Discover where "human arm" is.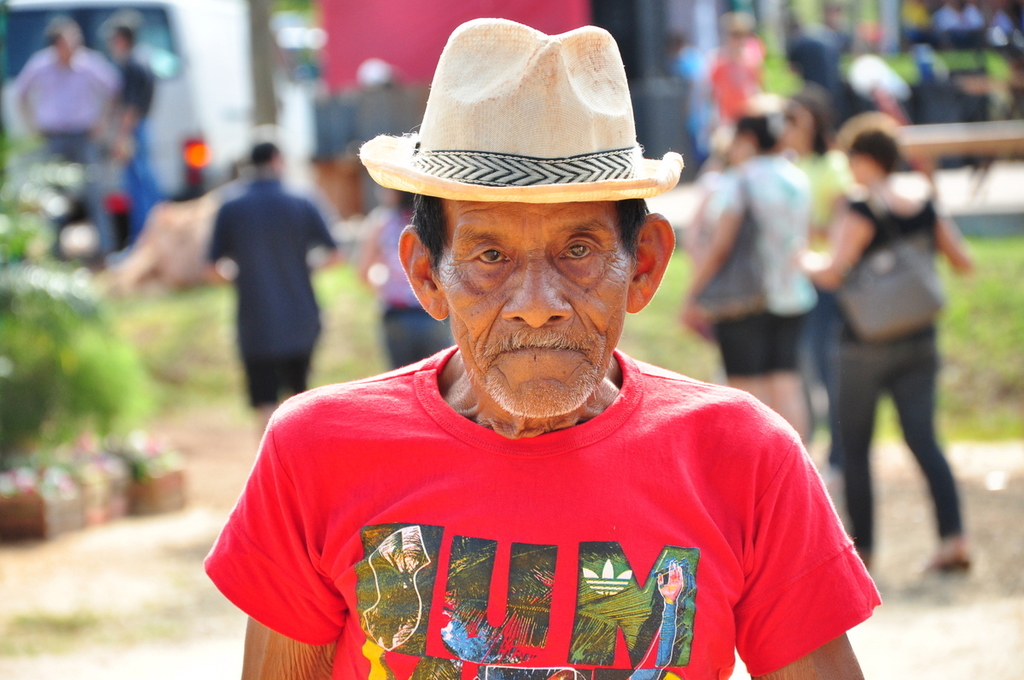
Discovered at <region>238, 422, 348, 665</region>.
